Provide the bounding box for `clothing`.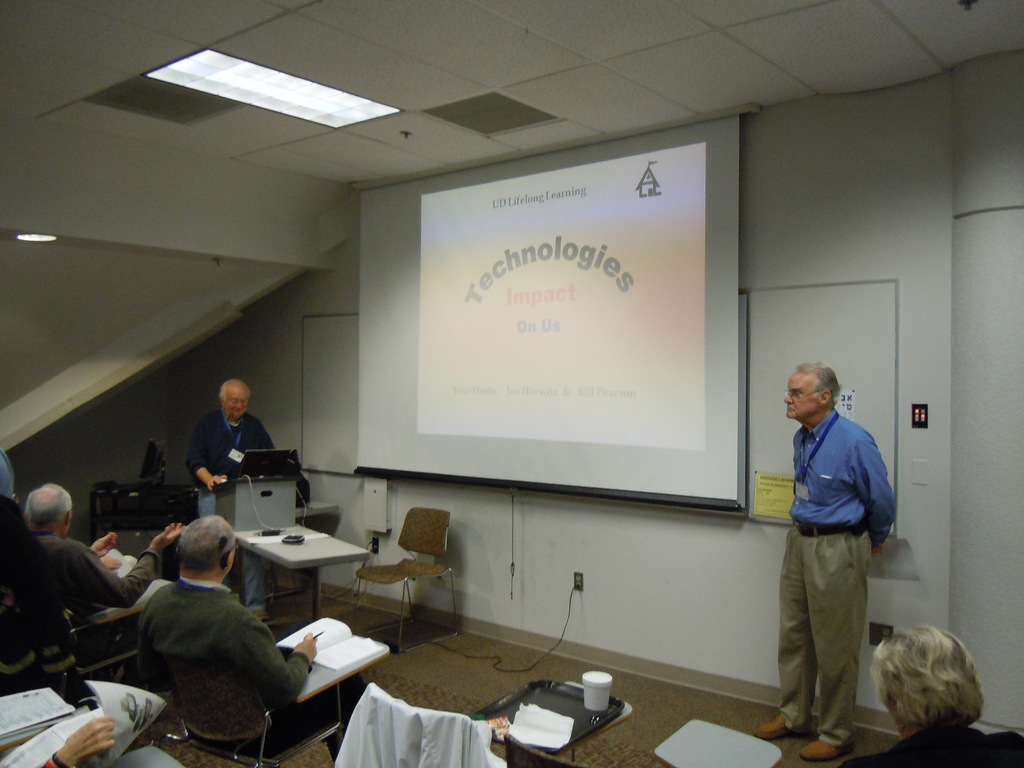
bbox=[769, 380, 894, 719].
